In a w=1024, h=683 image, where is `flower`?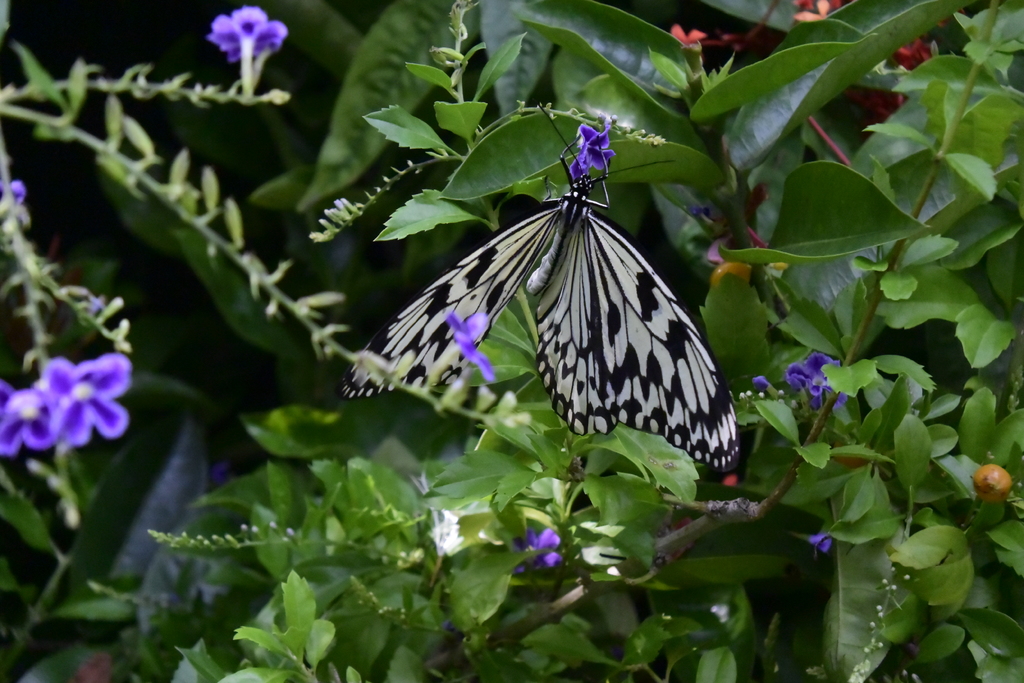
locate(898, 37, 937, 121).
